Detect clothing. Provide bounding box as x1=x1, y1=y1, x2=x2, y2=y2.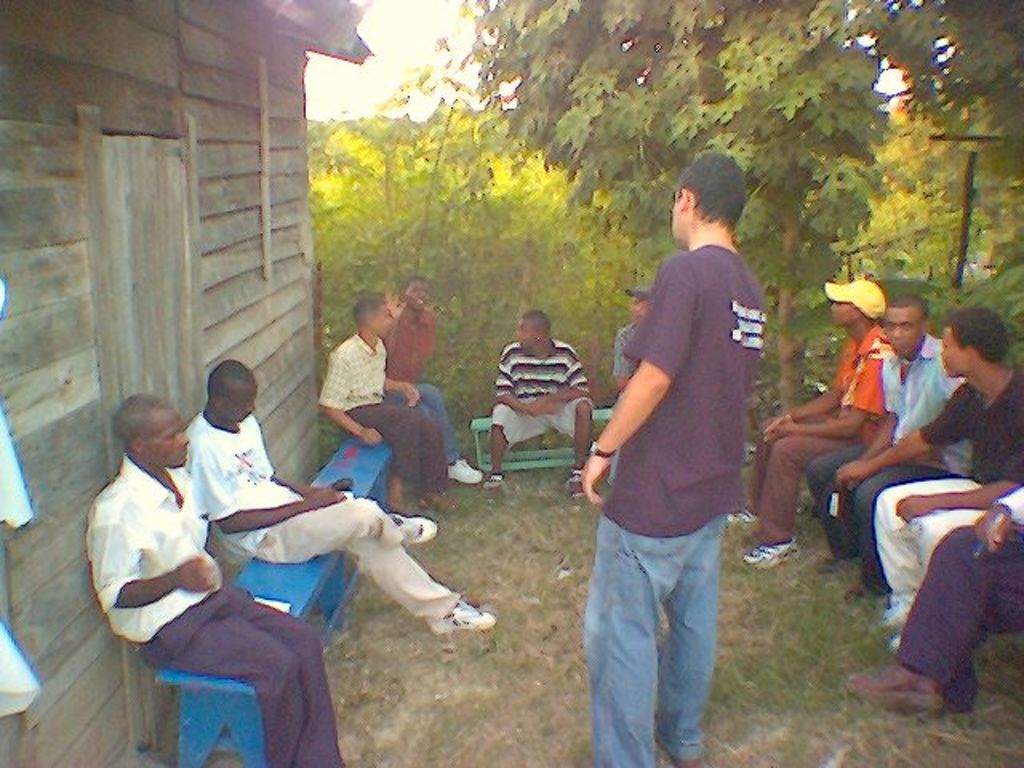
x1=363, y1=403, x2=438, y2=494.
